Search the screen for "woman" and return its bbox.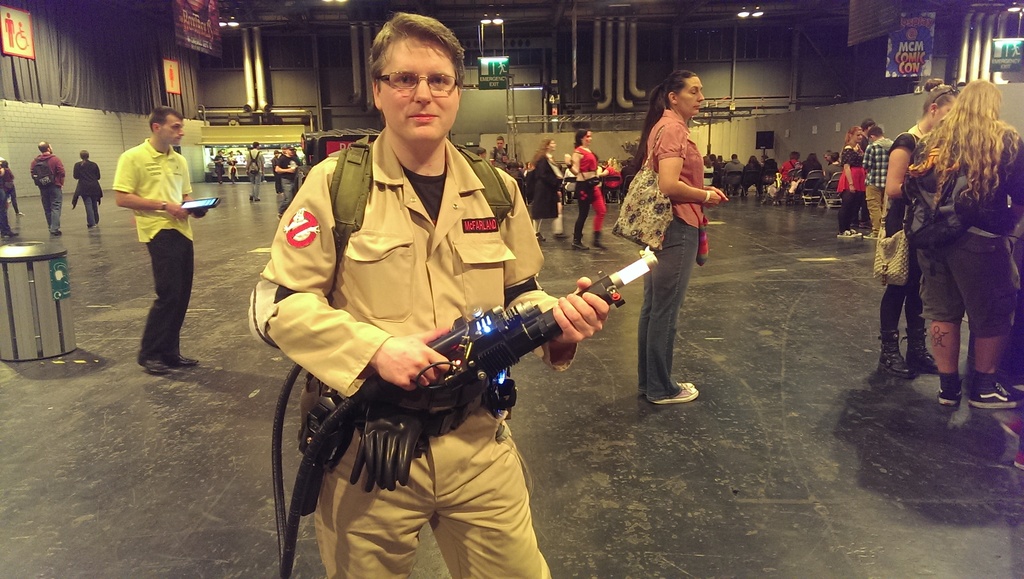
Found: locate(530, 140, 569, 241).
